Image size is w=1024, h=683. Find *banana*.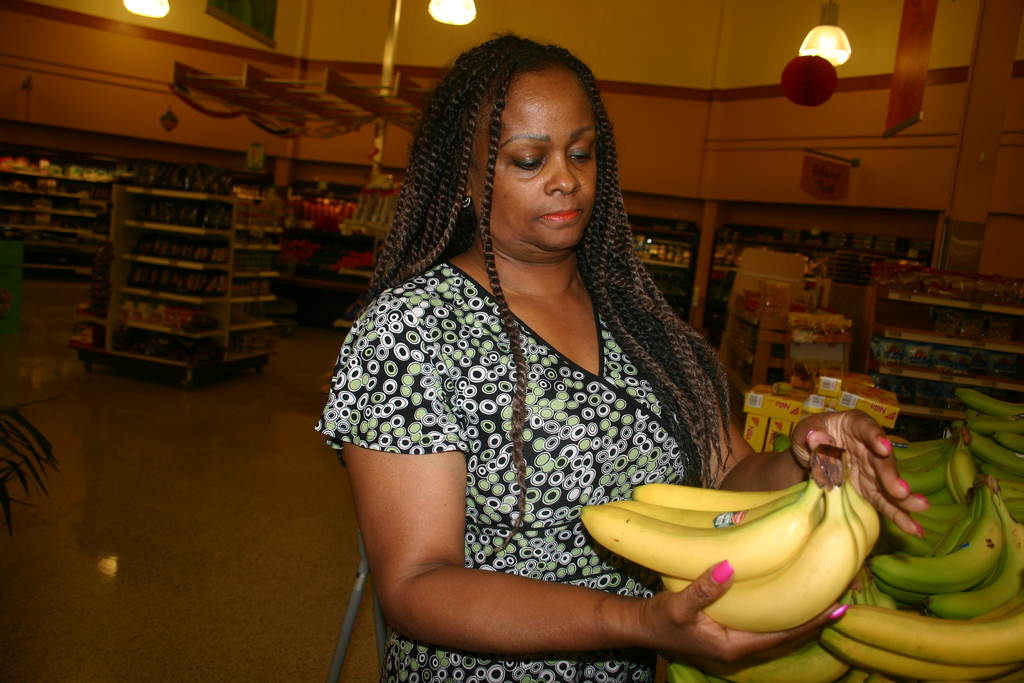
<region>579, 474, 825, 584</region>.
